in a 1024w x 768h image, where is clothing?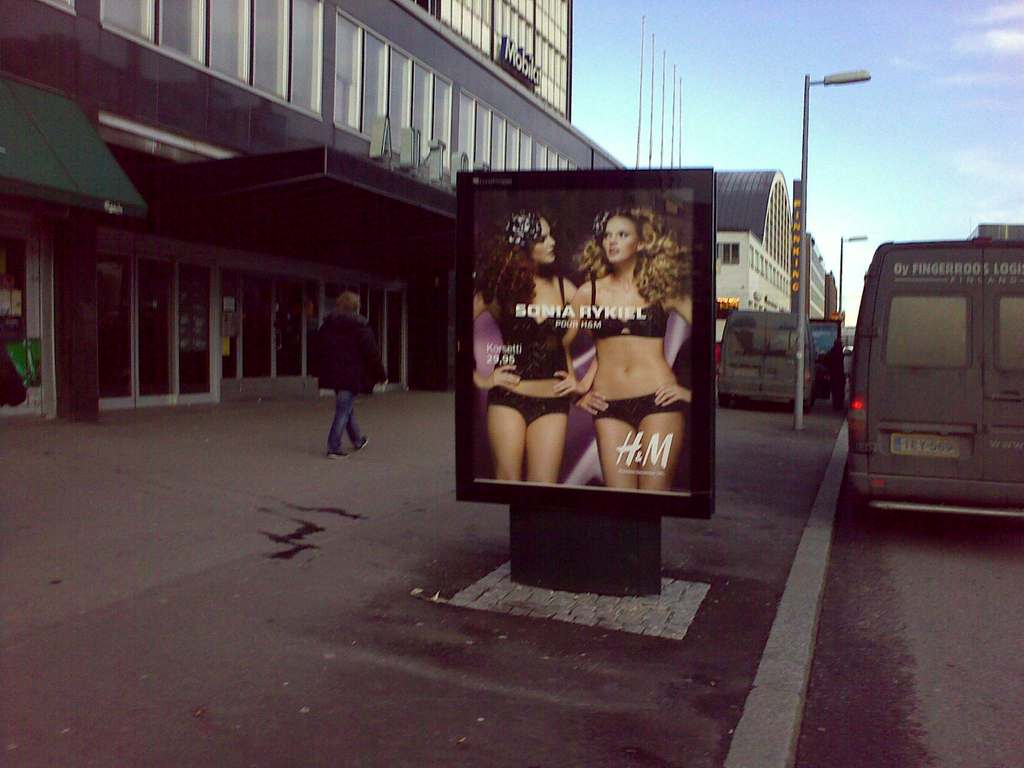
<bbox>487, 276, 572, 426</bbox>.
